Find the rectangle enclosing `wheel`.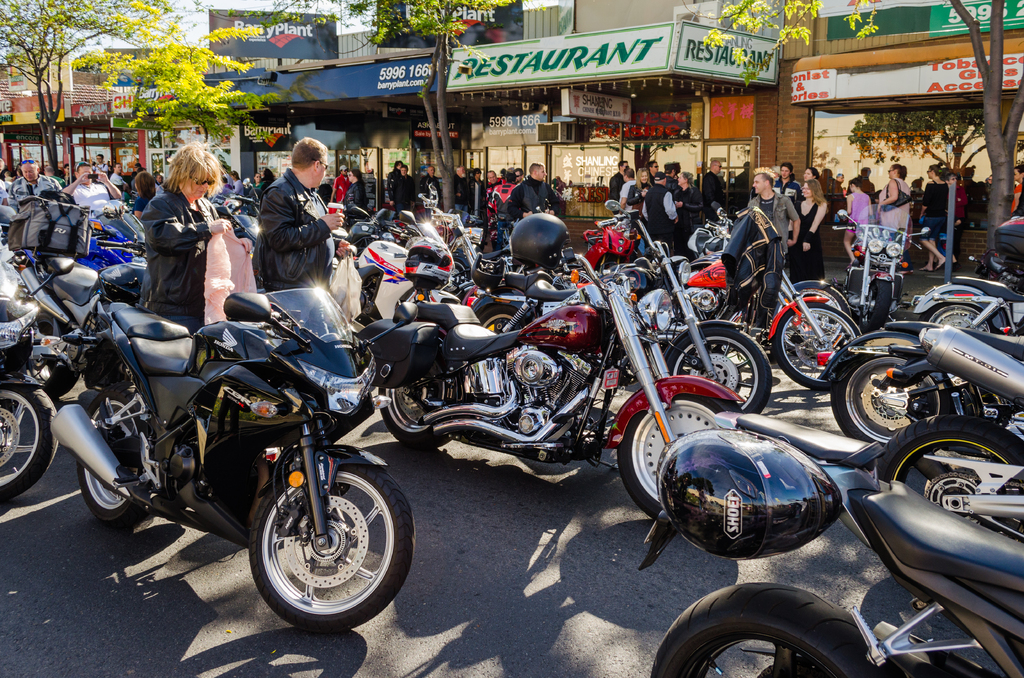
select_region(912, 295, 1007, 351).
